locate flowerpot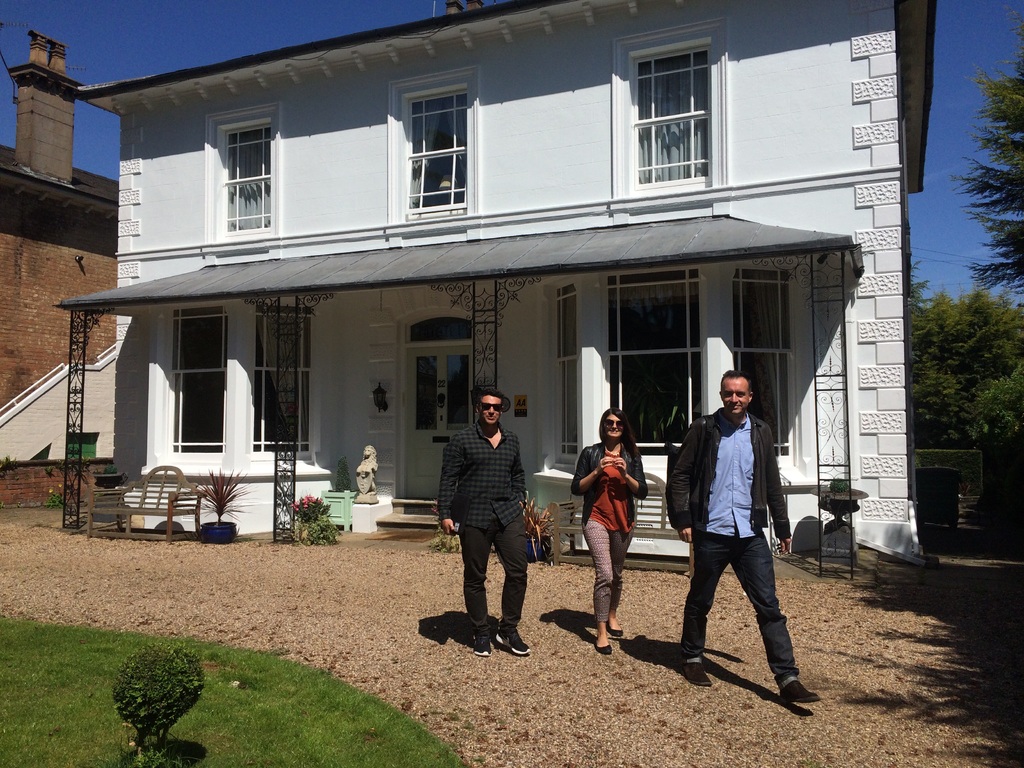
(left=526, top=537, right=551, bottom=562)
